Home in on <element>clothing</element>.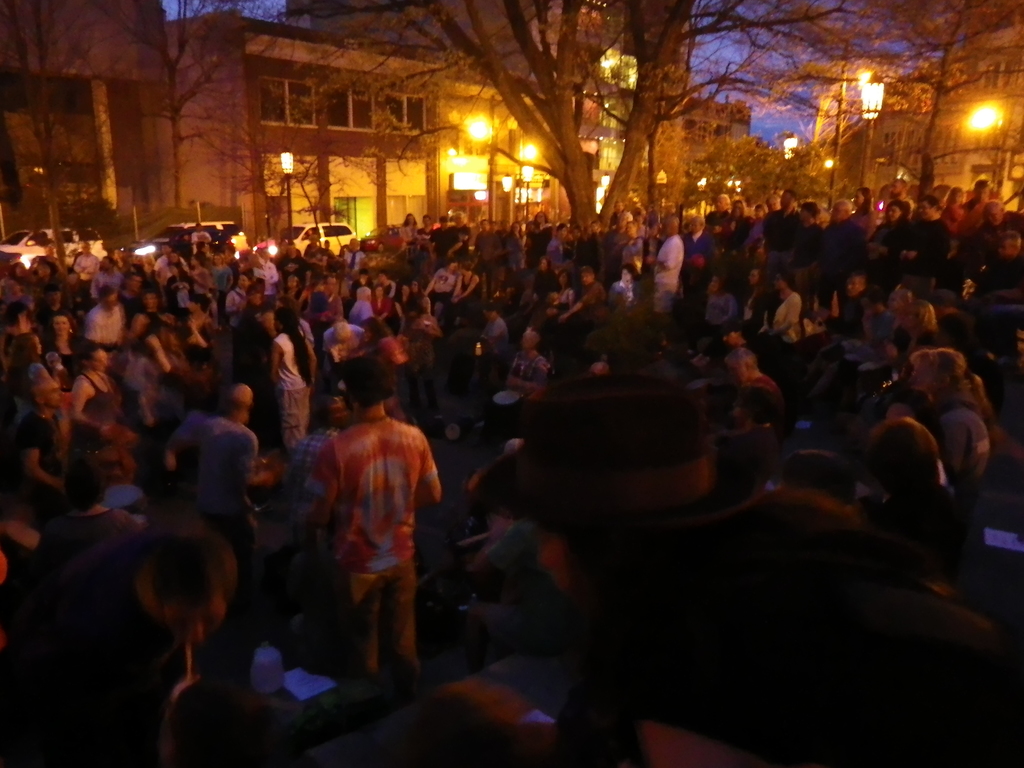
Homed in at (x1=294, y1=419, x2=452, y2=685).
